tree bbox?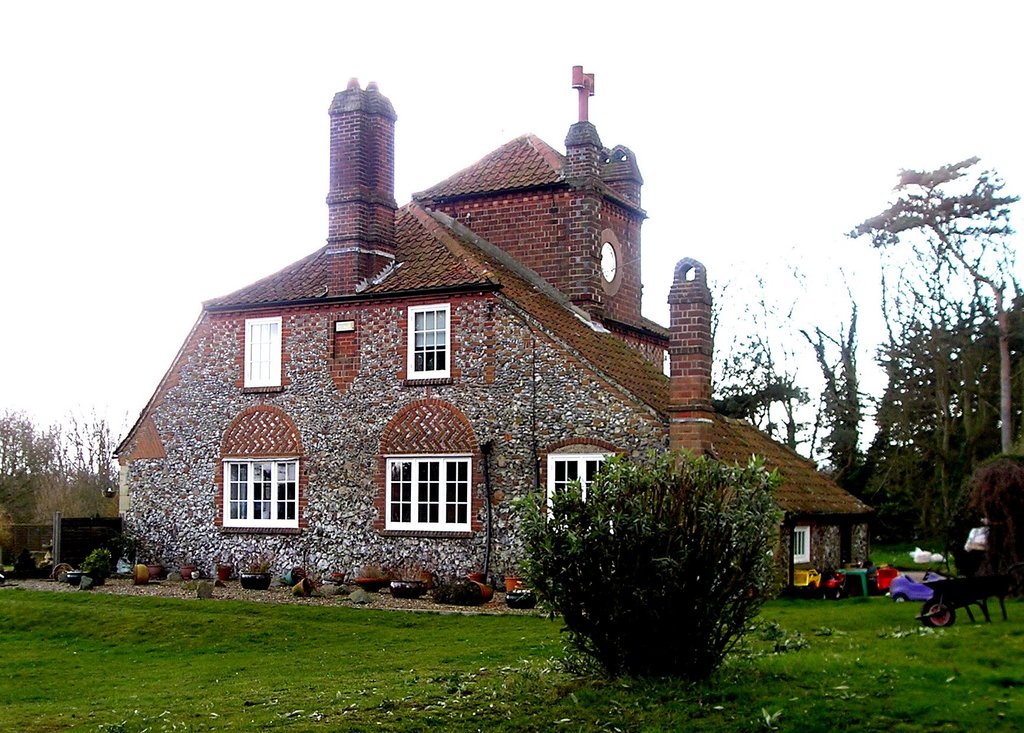
940:460:1023:575
